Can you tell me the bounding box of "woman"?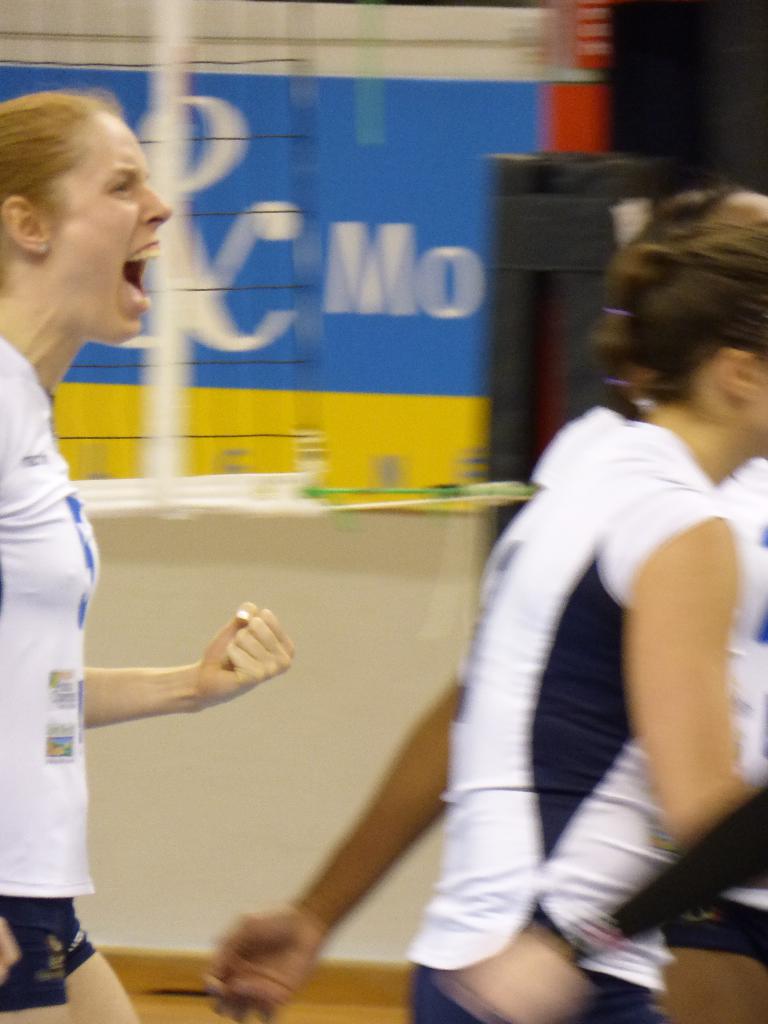
<region>0, 77, 298, 1023</region>.
